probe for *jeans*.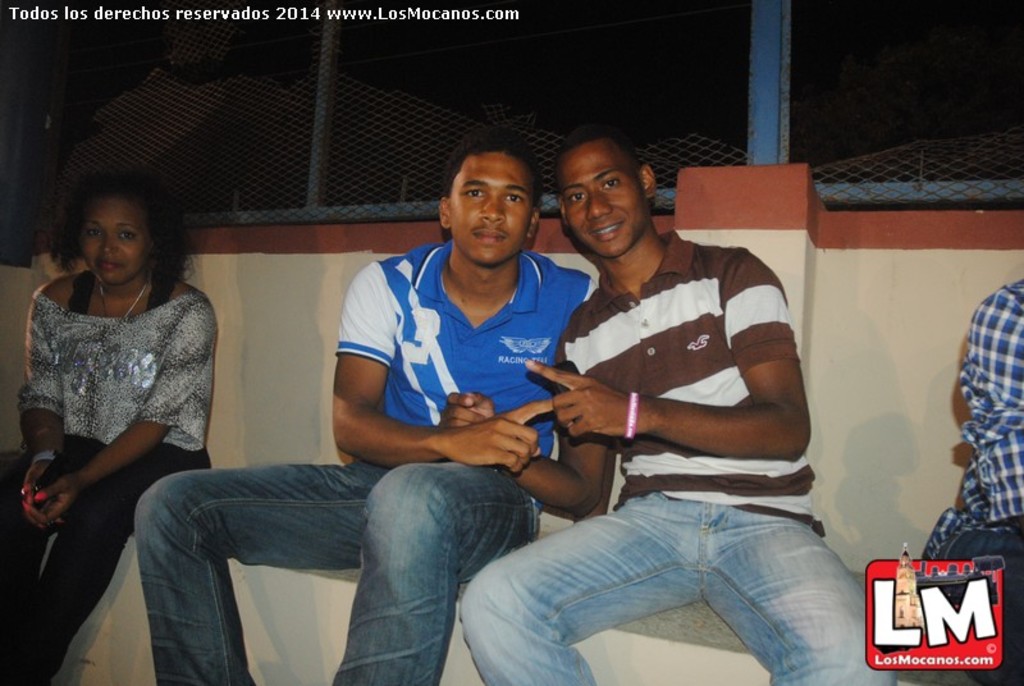
Probe result: 460, 481, 869, 676.
